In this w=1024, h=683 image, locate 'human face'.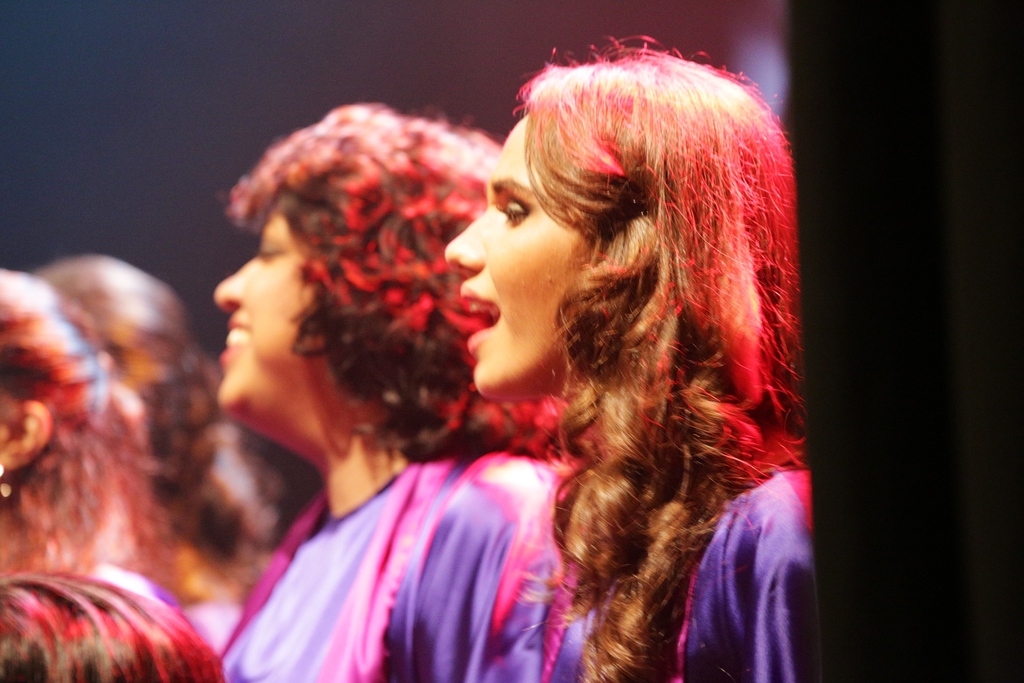
Bounding box: locate(215, 211, 364, 422).
